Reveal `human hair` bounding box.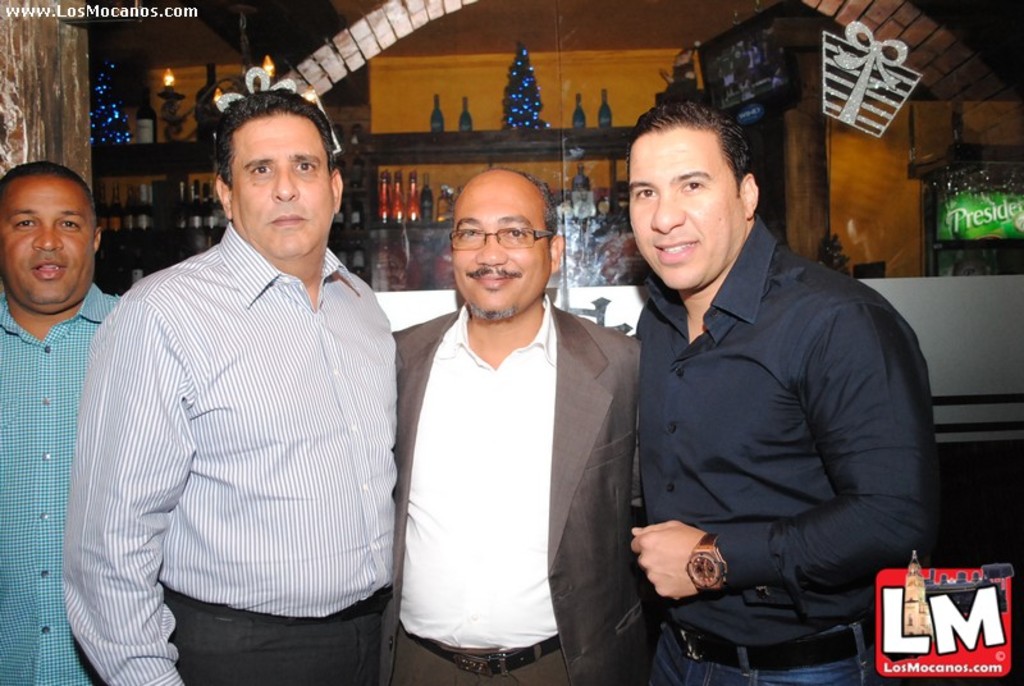
Revealed: 0 161 99 239.
